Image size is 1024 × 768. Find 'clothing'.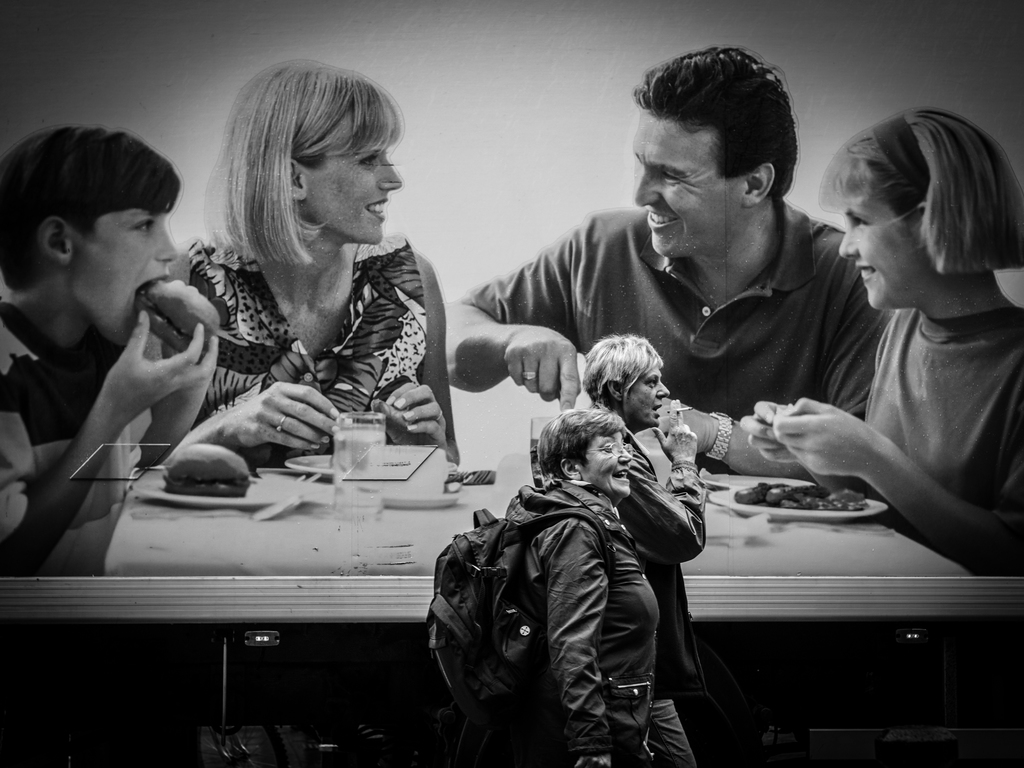
0:297:148:588.
